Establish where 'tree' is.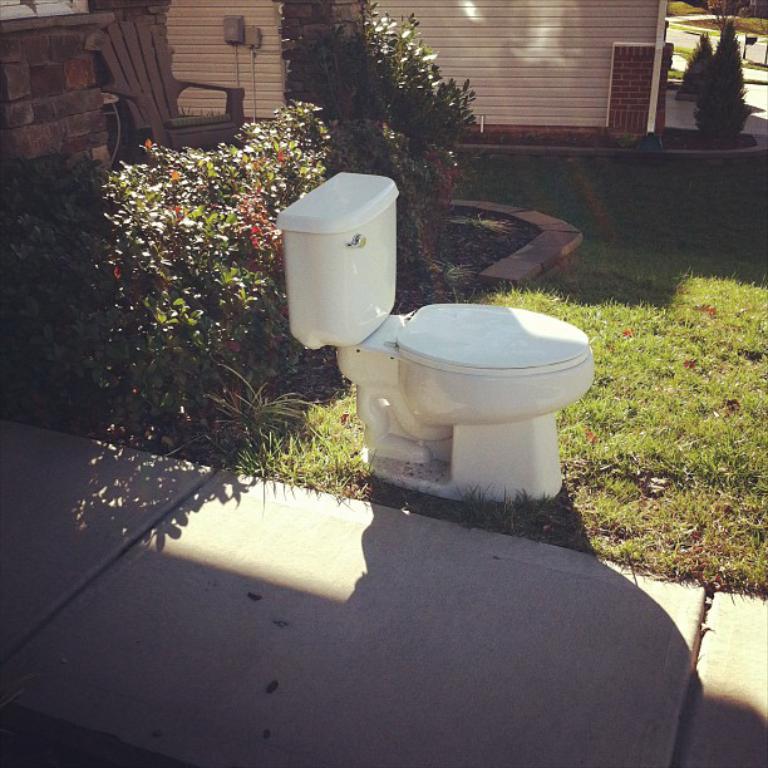
Established at {"x1": 686, "y1": 13, "x2": 760, "y2": 149}.
